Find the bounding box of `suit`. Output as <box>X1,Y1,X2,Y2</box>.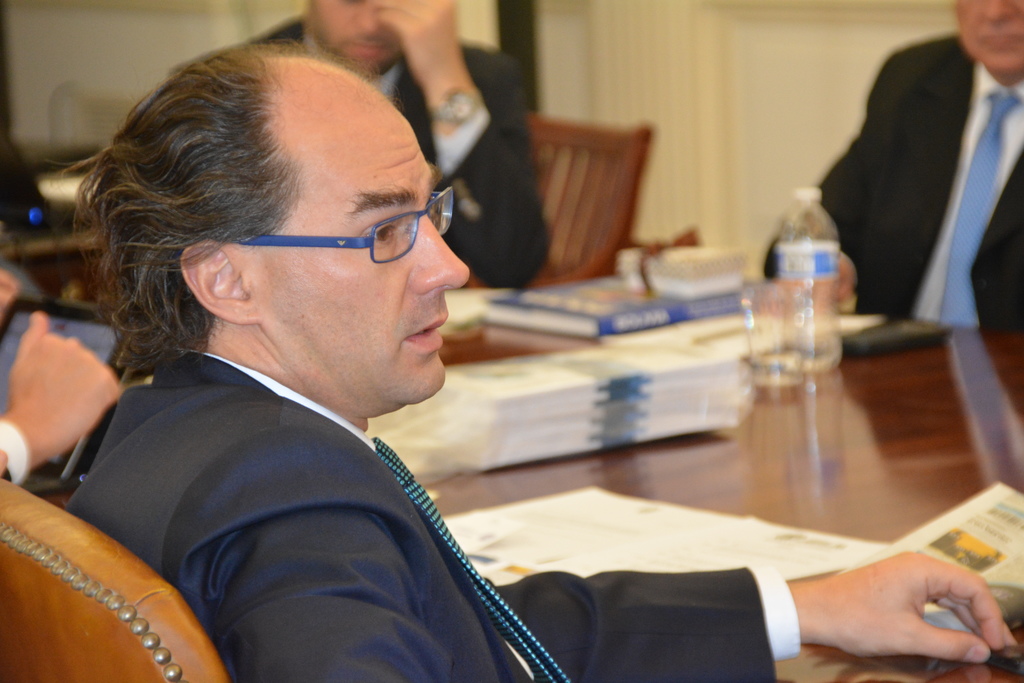
<box>806,19,1023,370</box>.
